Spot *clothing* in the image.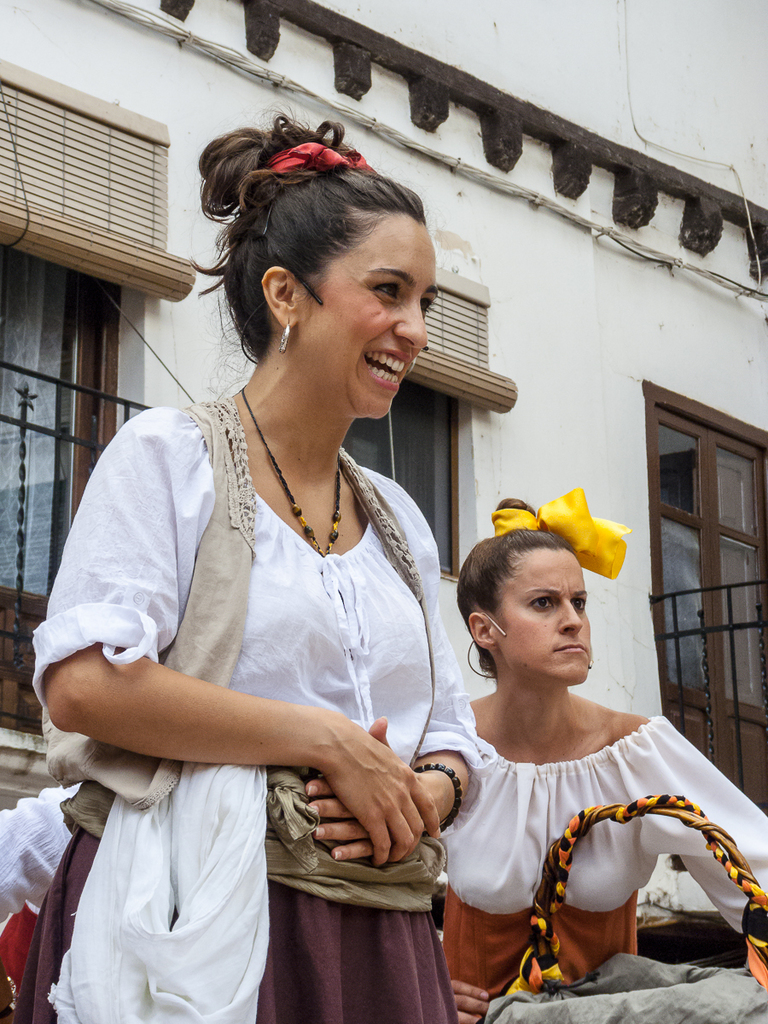
*clothing* found at (51, 382, 463, 979).
